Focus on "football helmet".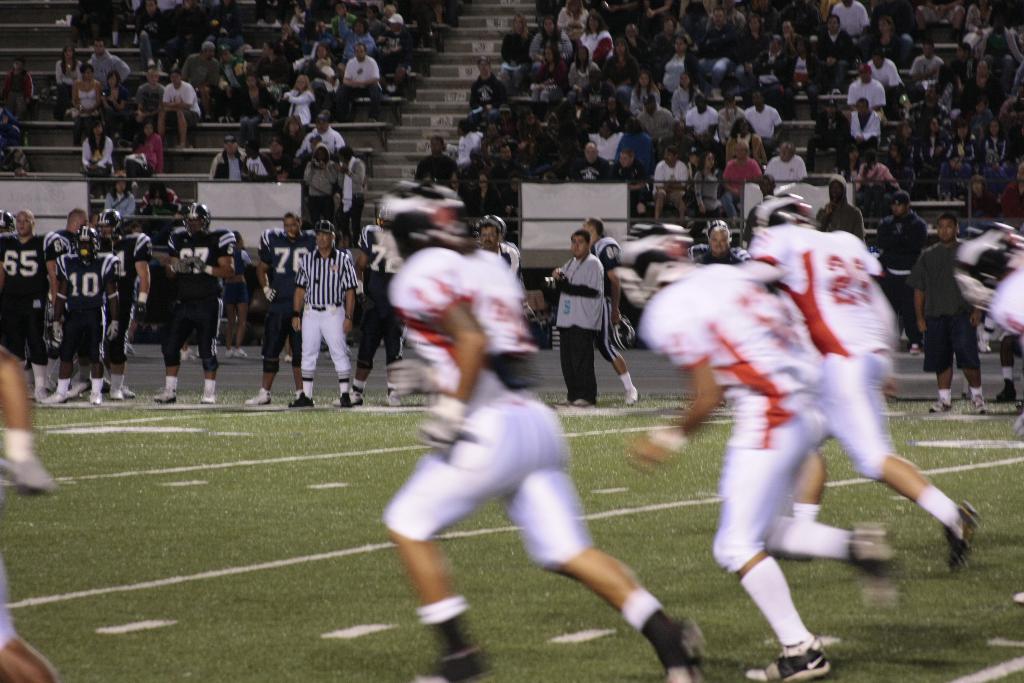
Focused at {"left": 614, "top": 215, "right": 689, "bottom": 308}.
